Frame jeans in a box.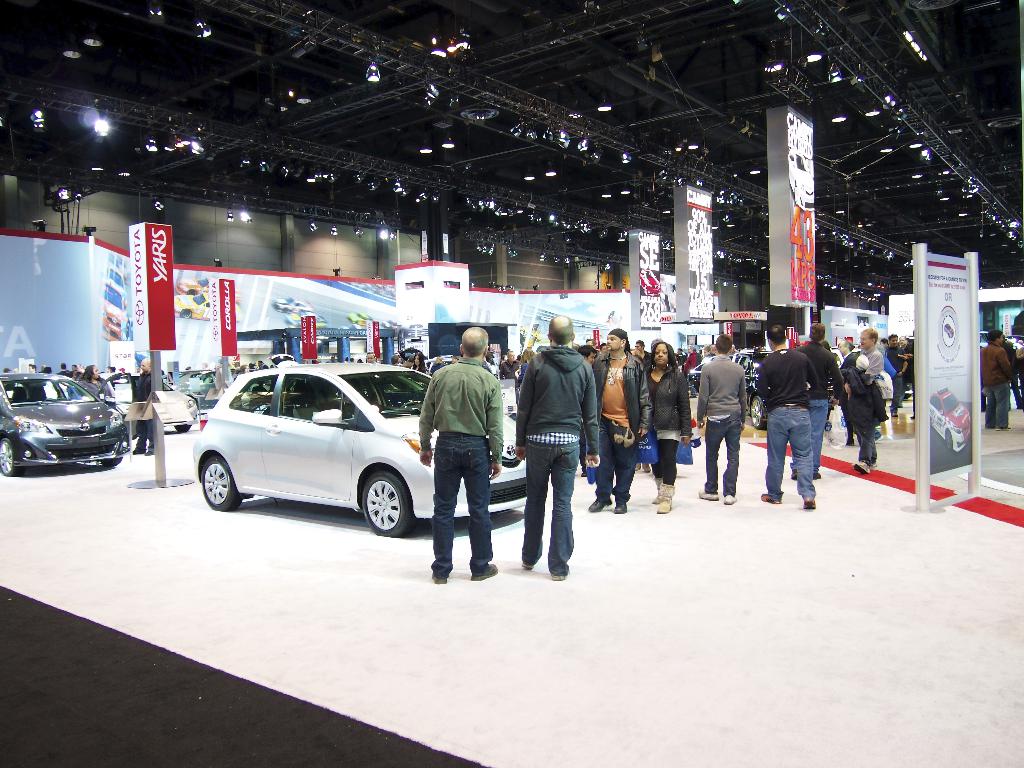
box=[812, 394, 828, 465].
